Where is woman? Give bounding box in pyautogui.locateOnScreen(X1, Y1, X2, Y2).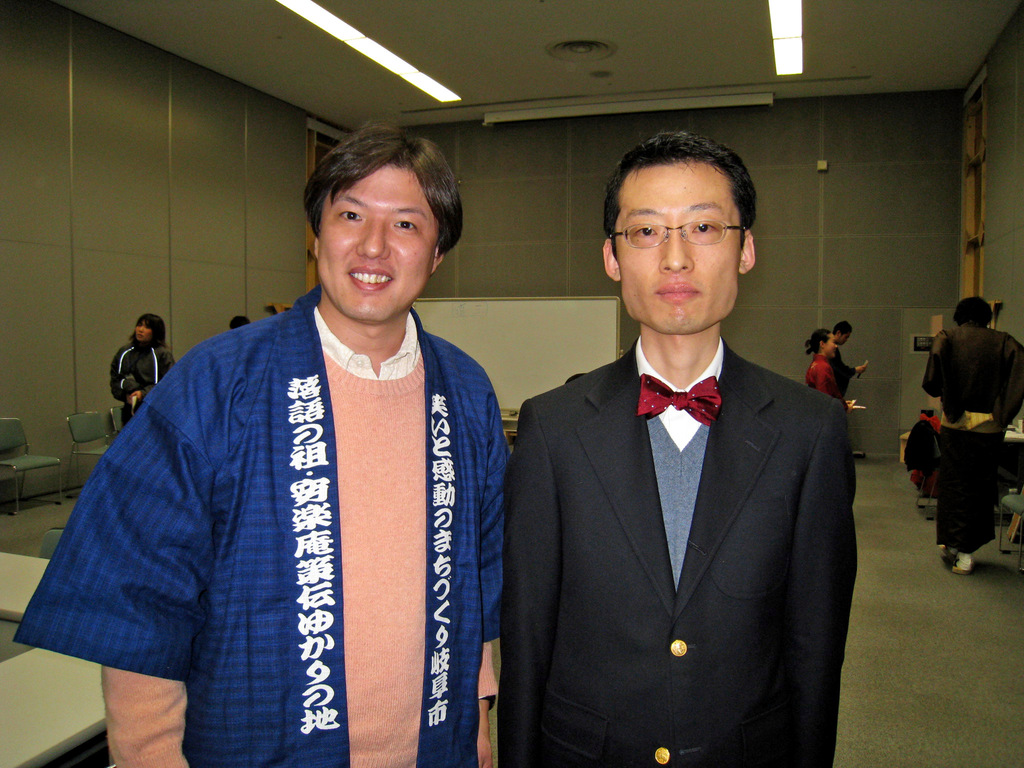
pyautogui.locateOnScreen(107, 312, 179, 431).
